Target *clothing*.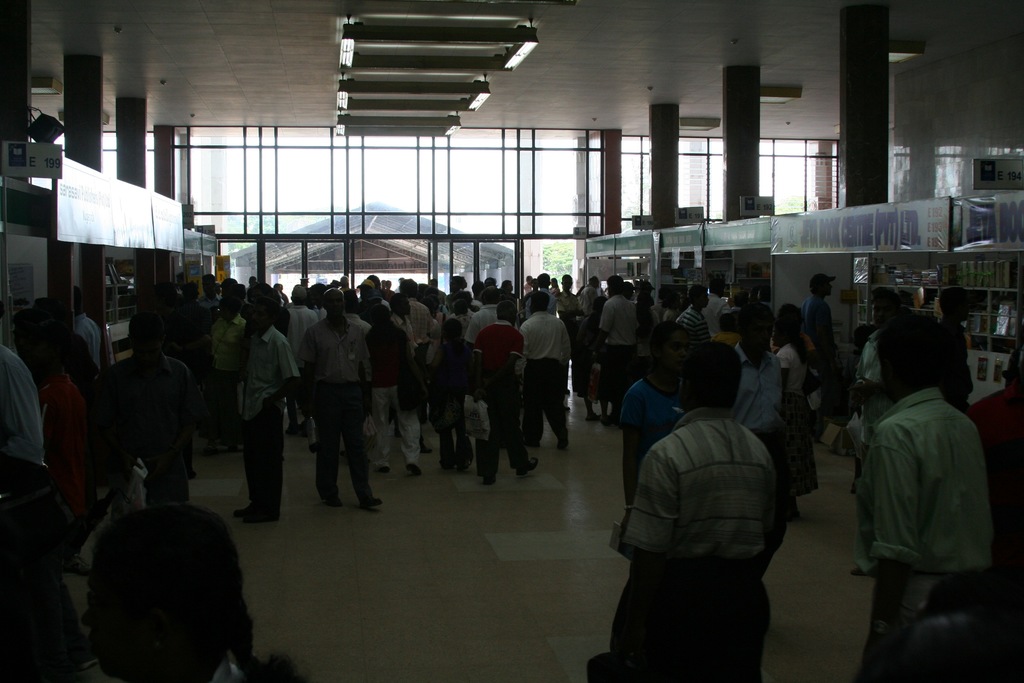
Target region: <box>799,294,836,356</box>.
